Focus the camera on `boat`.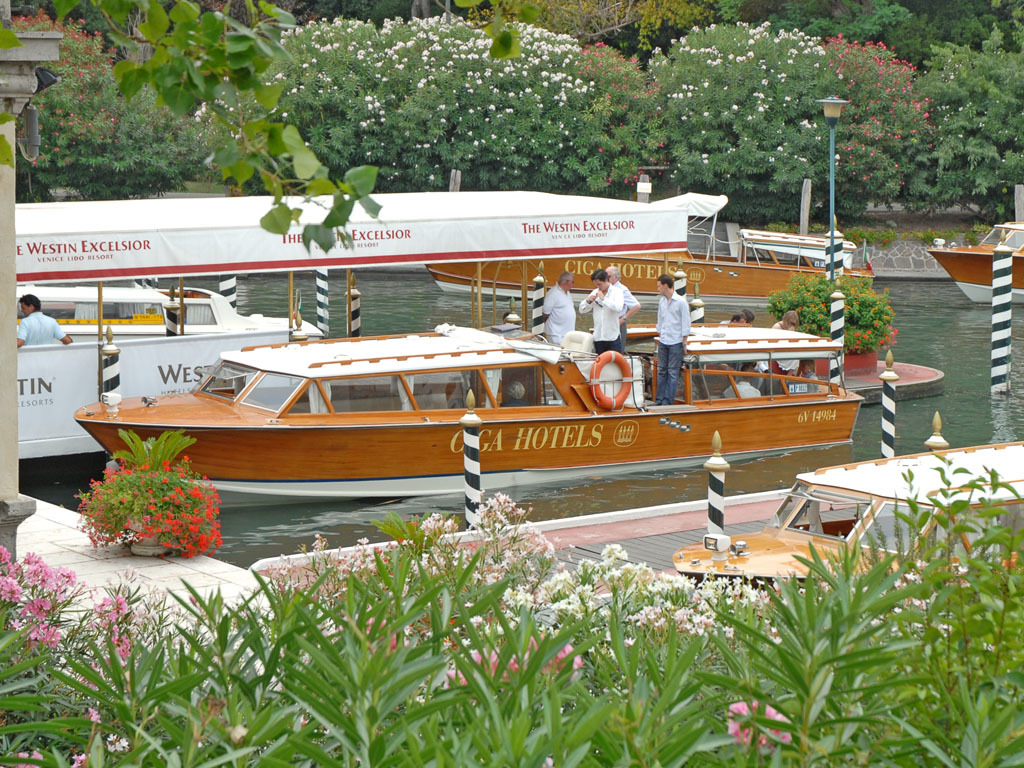
Focus region: 18:286:331:461.
